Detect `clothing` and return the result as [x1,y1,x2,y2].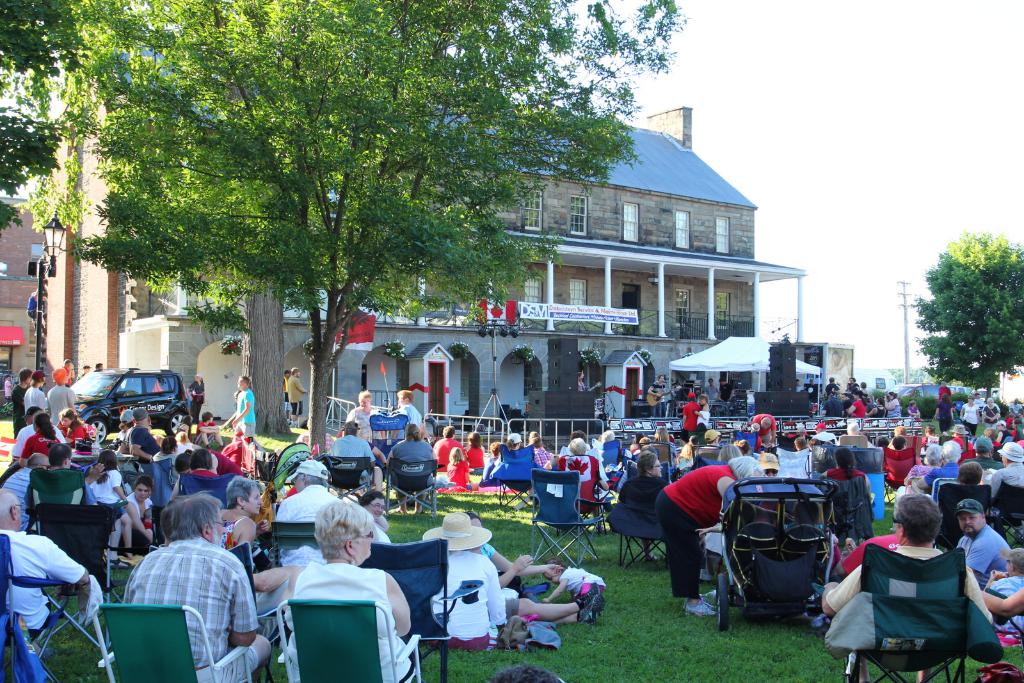
[430,435,468,474].
